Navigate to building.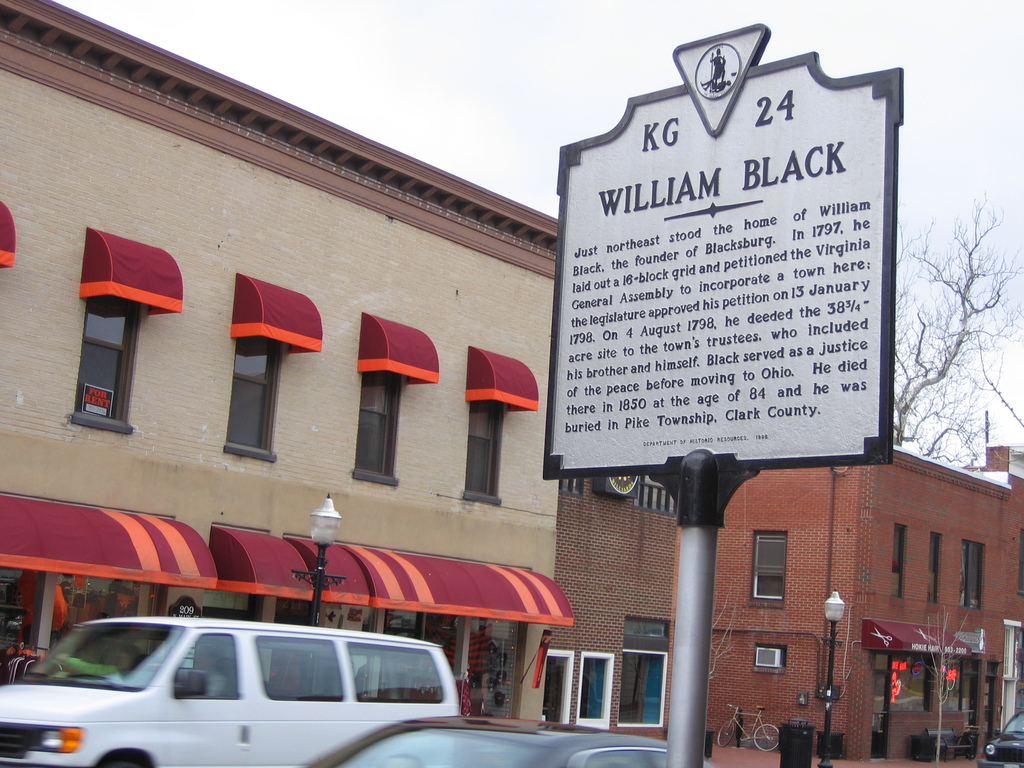
Navigation target: {"x1": 536, "y1": 467, "x2": 673, "y2": 745}.
